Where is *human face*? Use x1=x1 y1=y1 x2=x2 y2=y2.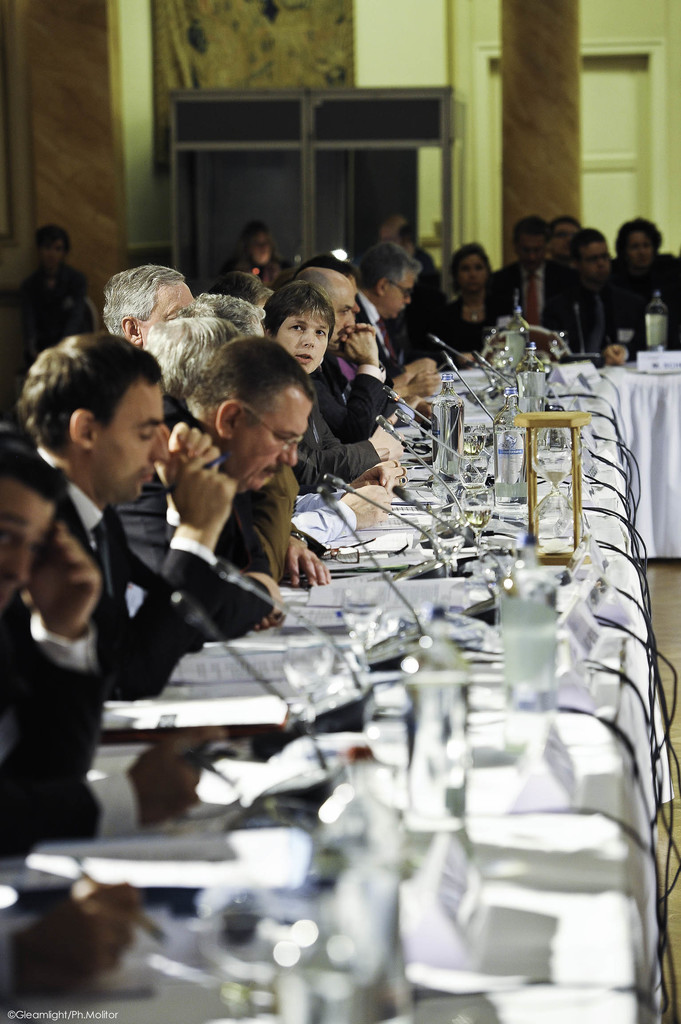
x1=241 y1=385 x2=311 y2=483.
